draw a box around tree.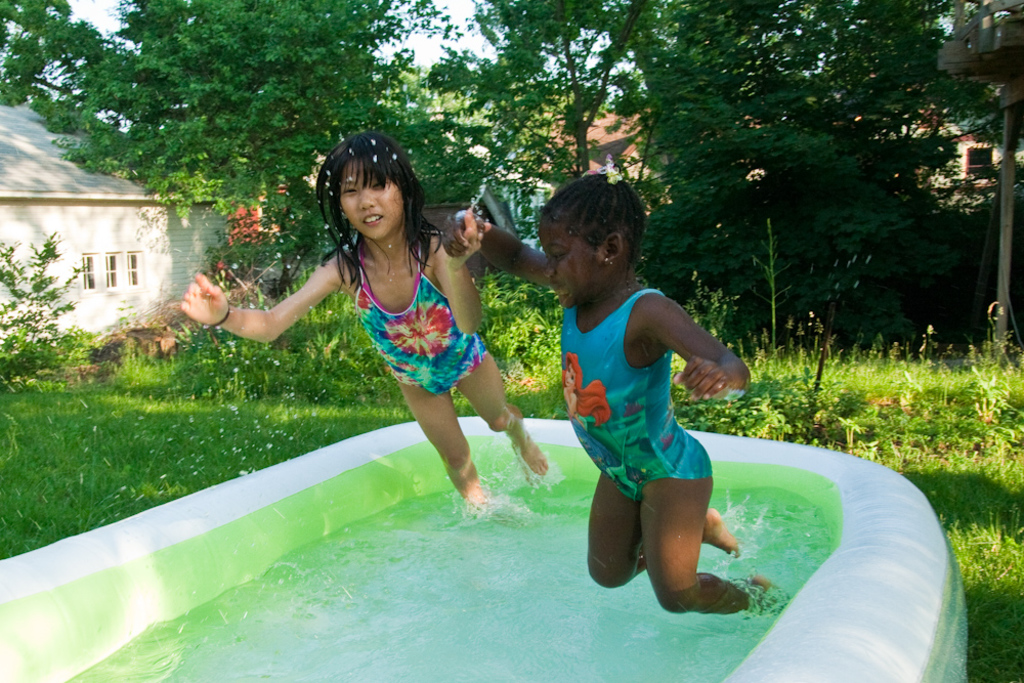
box=[426, 0, 684, 187].
